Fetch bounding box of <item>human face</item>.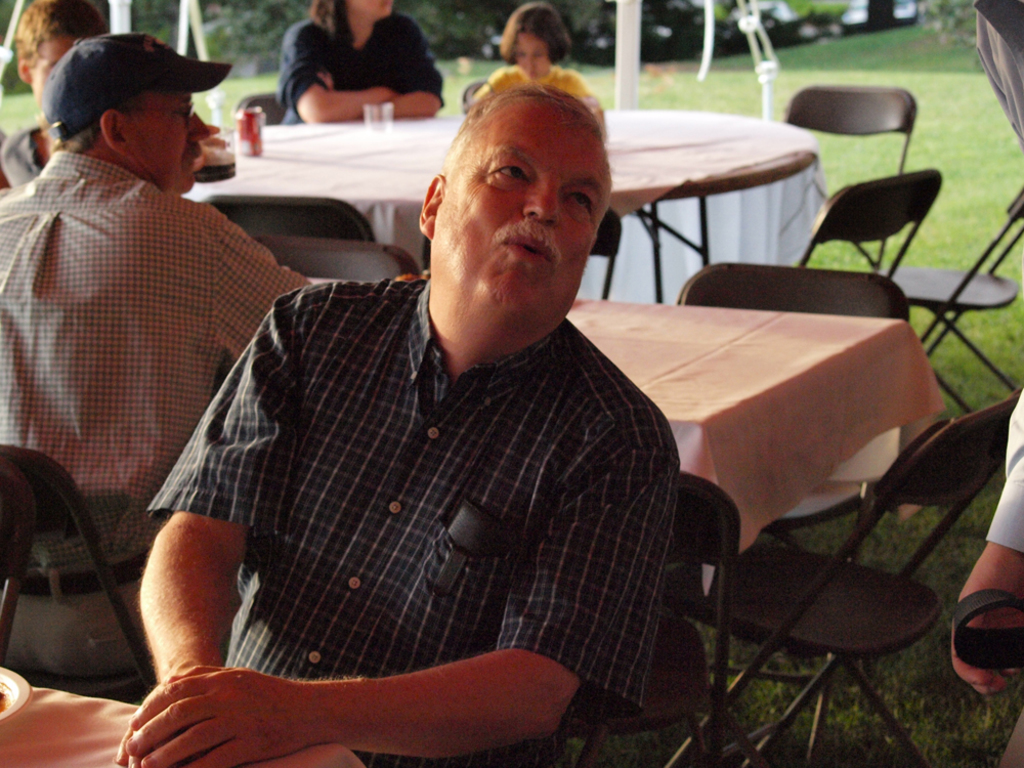
Bbox: {"left": 514, "top": 33, "right": 546, "bottom": 75}.
